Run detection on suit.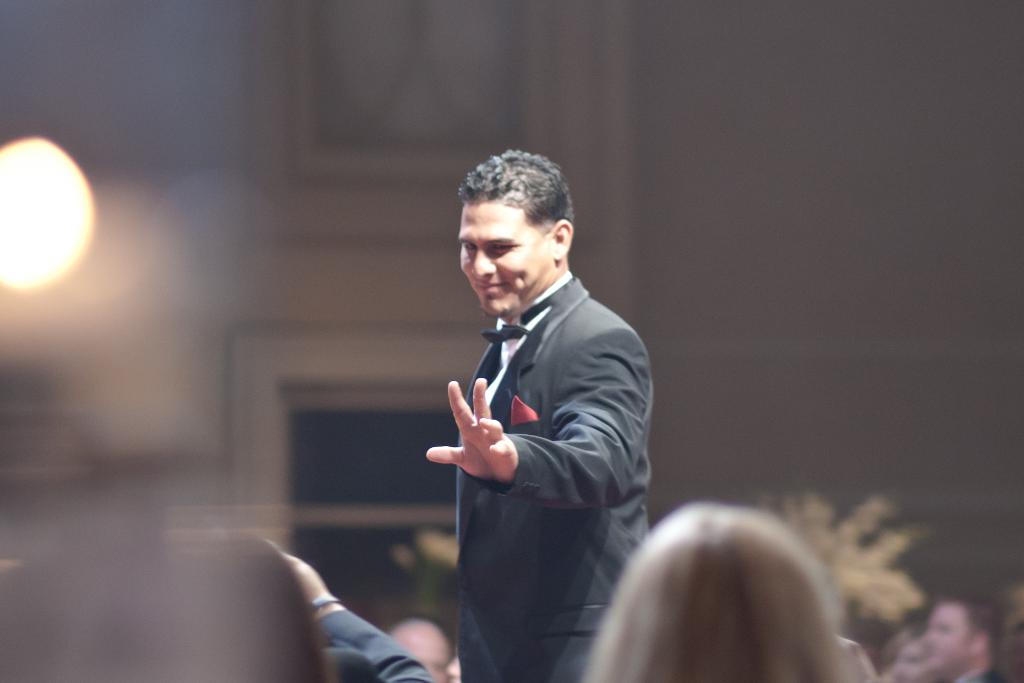
Result: {"left": 410, "top": 236, "right": 677, "bottom": 654}.
